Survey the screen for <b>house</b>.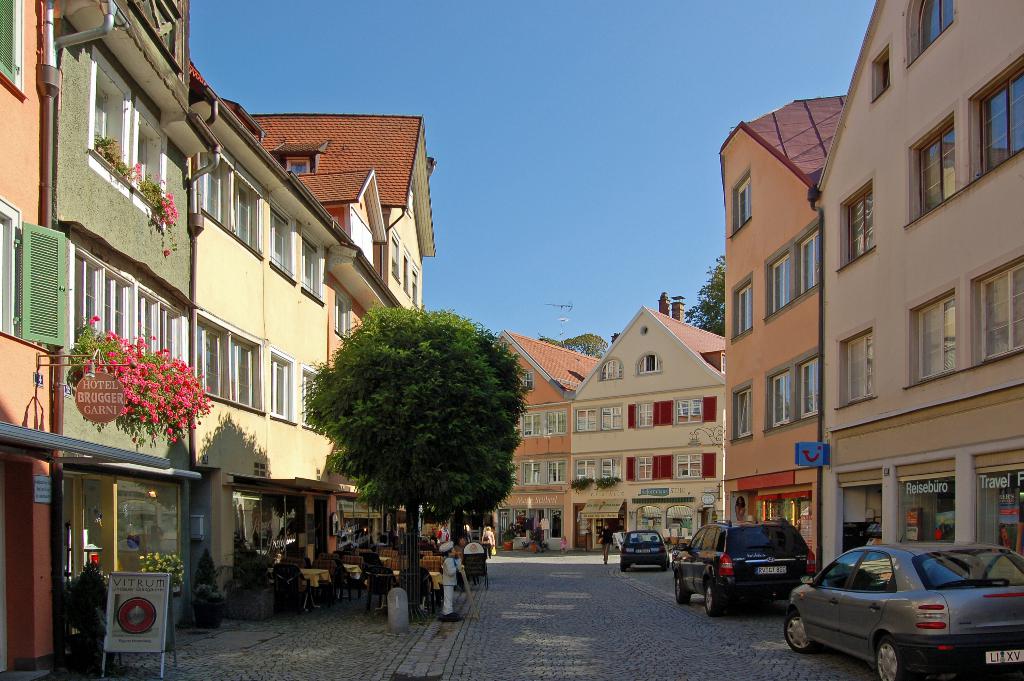
Survey found: 564,294,724,552.
